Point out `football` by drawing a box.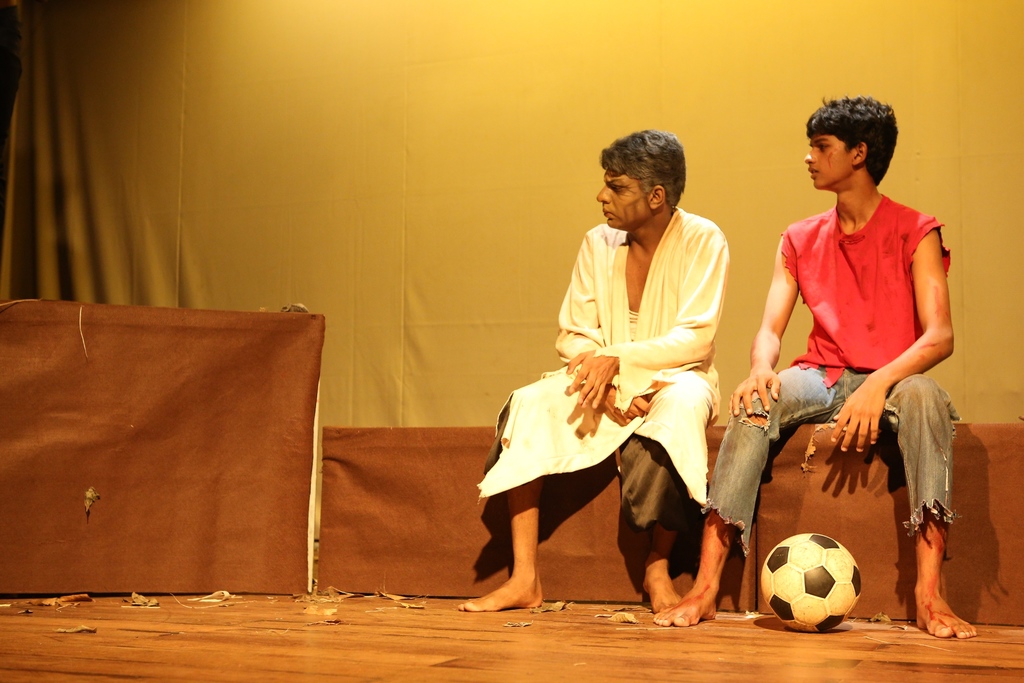
bbox=[757, 531, 863, 633].
